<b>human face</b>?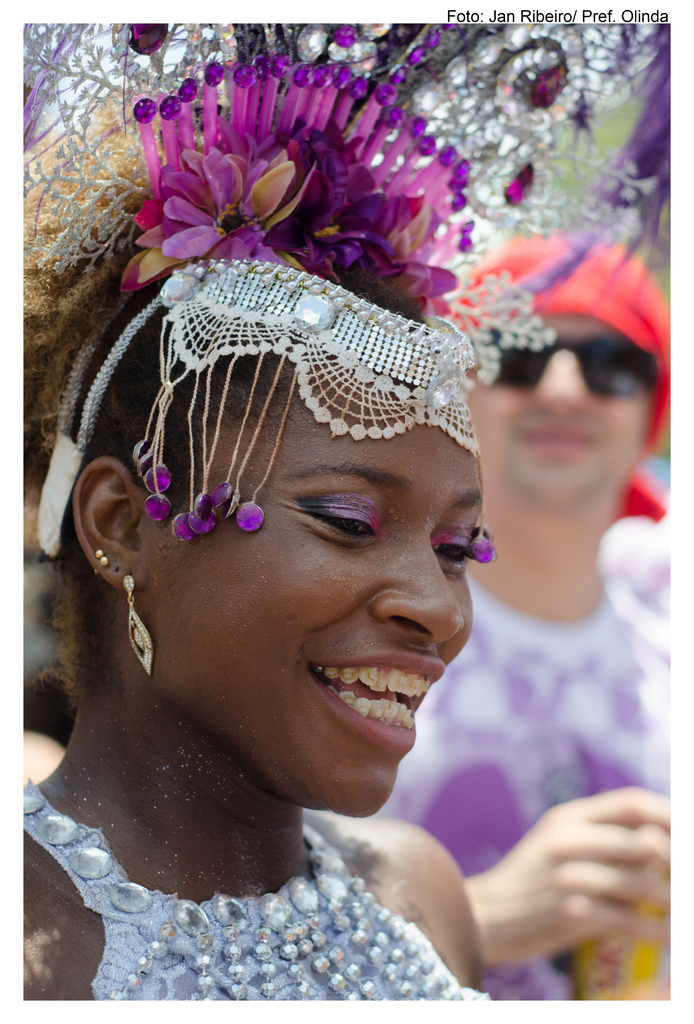
x1=141 y1=369 x2=479 y2=811
